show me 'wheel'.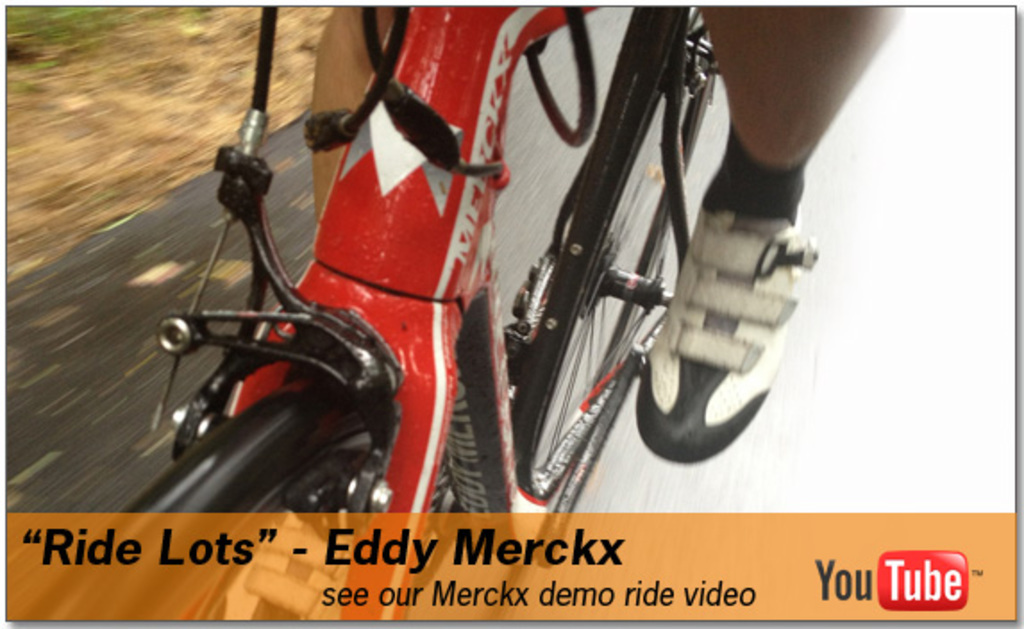
'wheel' is here: box(13, 390, 443, 627).
